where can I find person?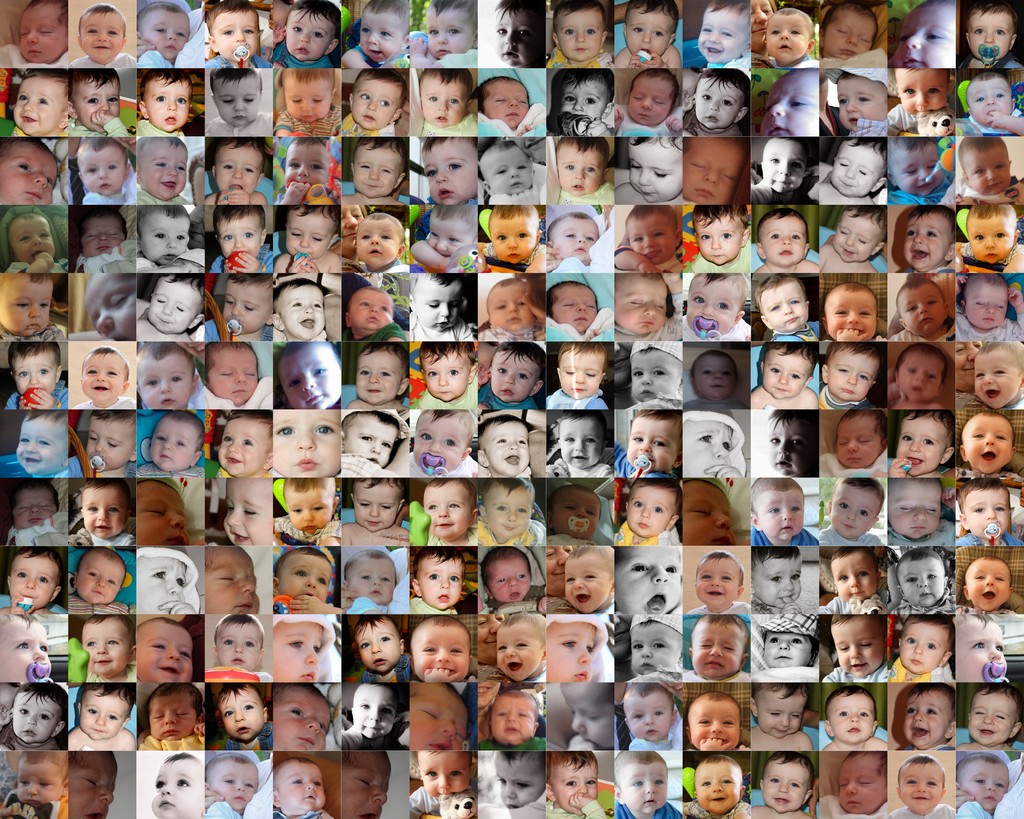
You can find it at <region>136, 410, 205, 479</region>.
